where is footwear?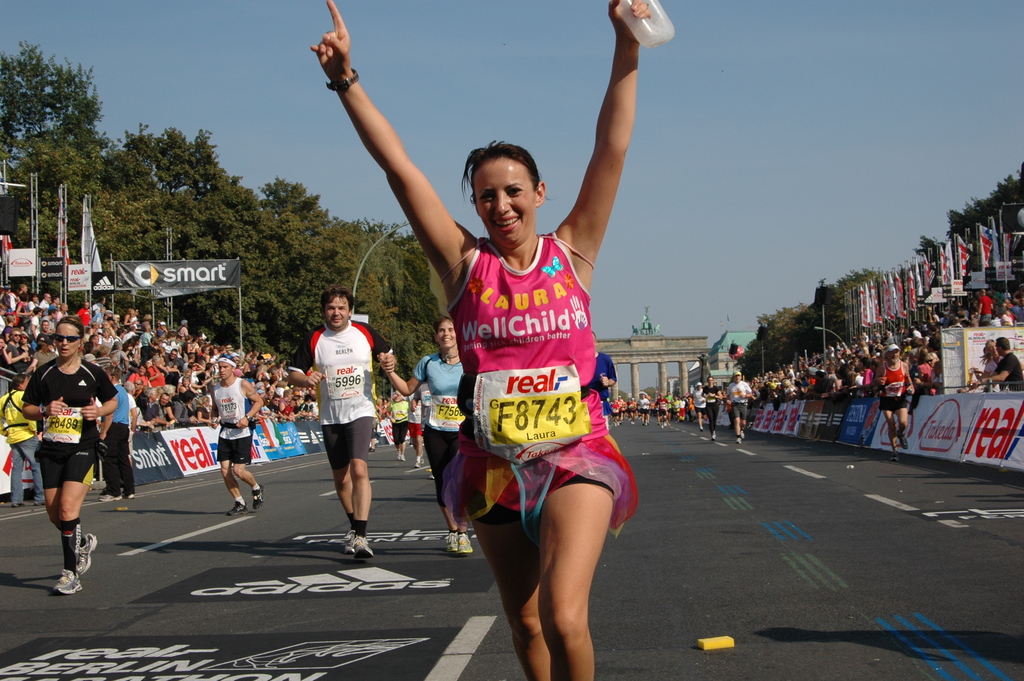
bbox(74, 532, 98, 577).
